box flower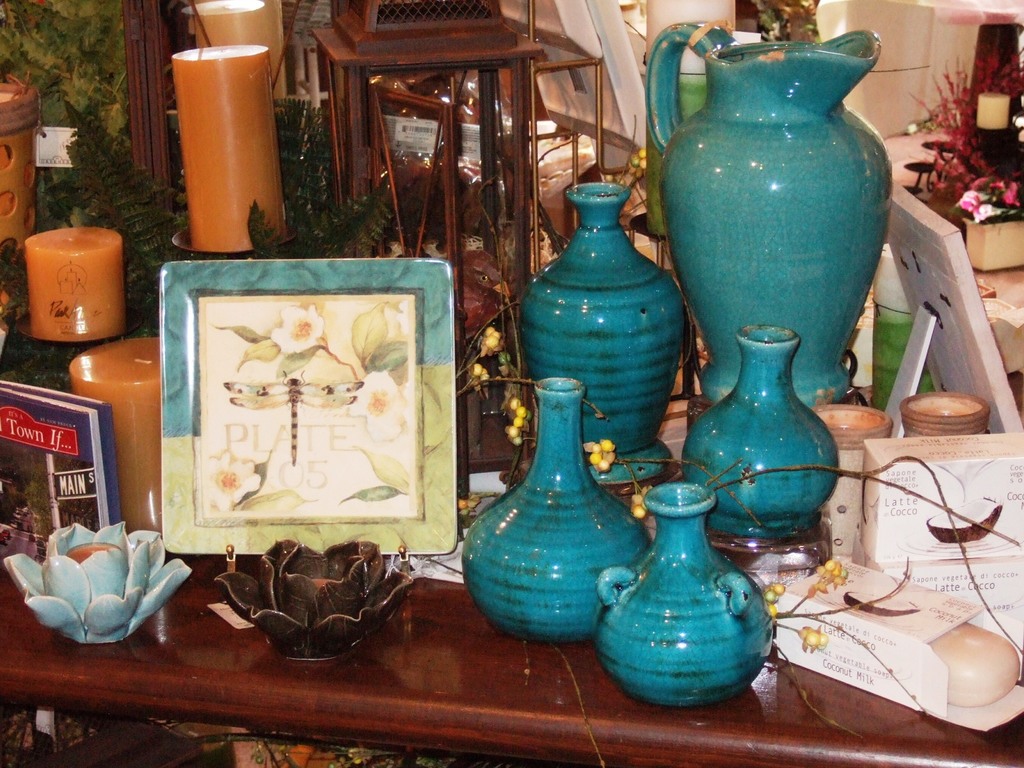
197 447 262 511
